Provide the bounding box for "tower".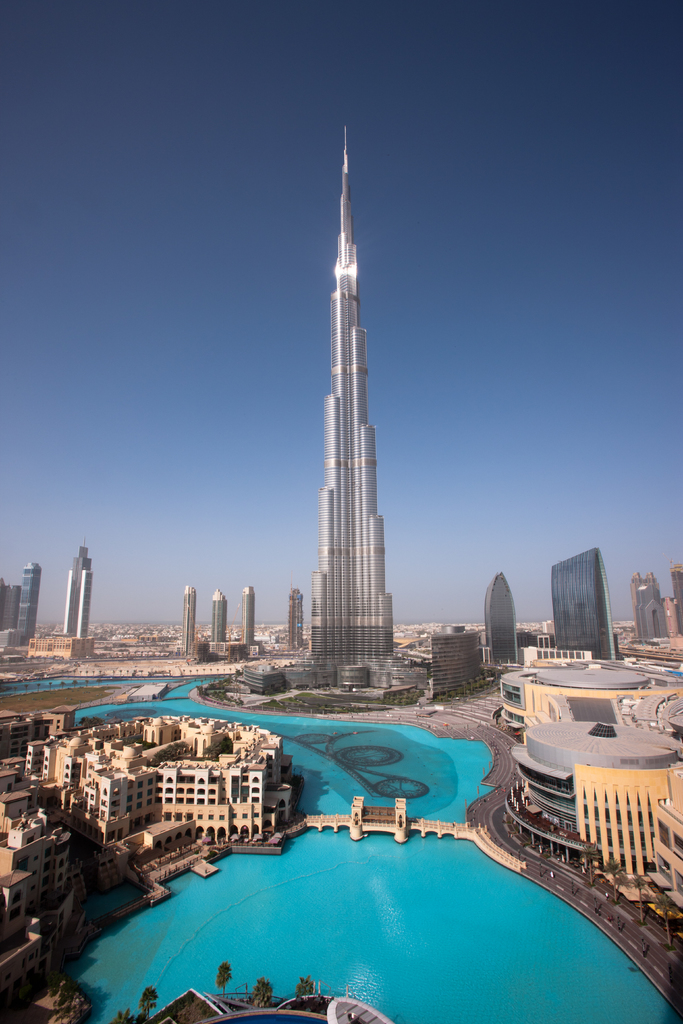
bbox=(281, 591, 308, 652).
